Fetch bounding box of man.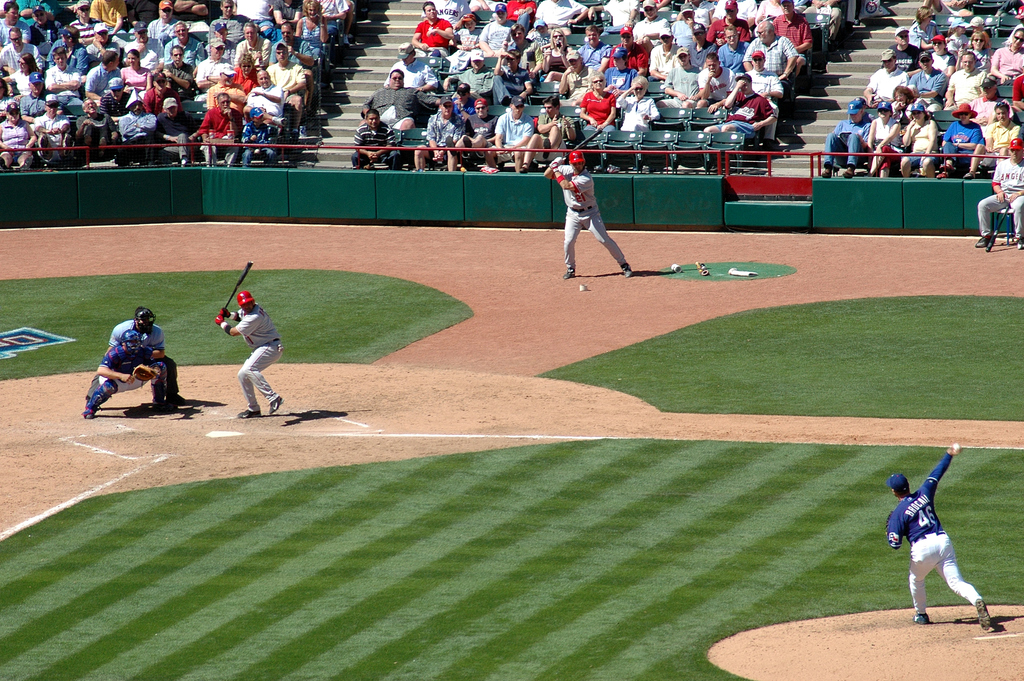
Bbox: l=0, t=28, r=41, b=74.
